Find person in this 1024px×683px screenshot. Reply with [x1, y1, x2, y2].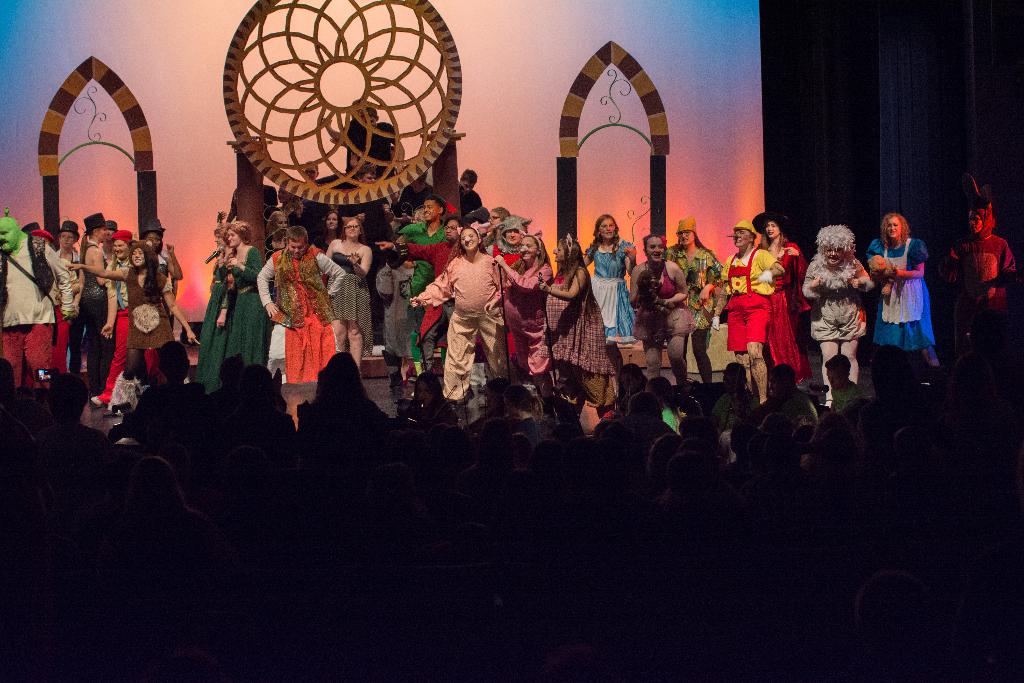
[386, 196, 457, 313].
